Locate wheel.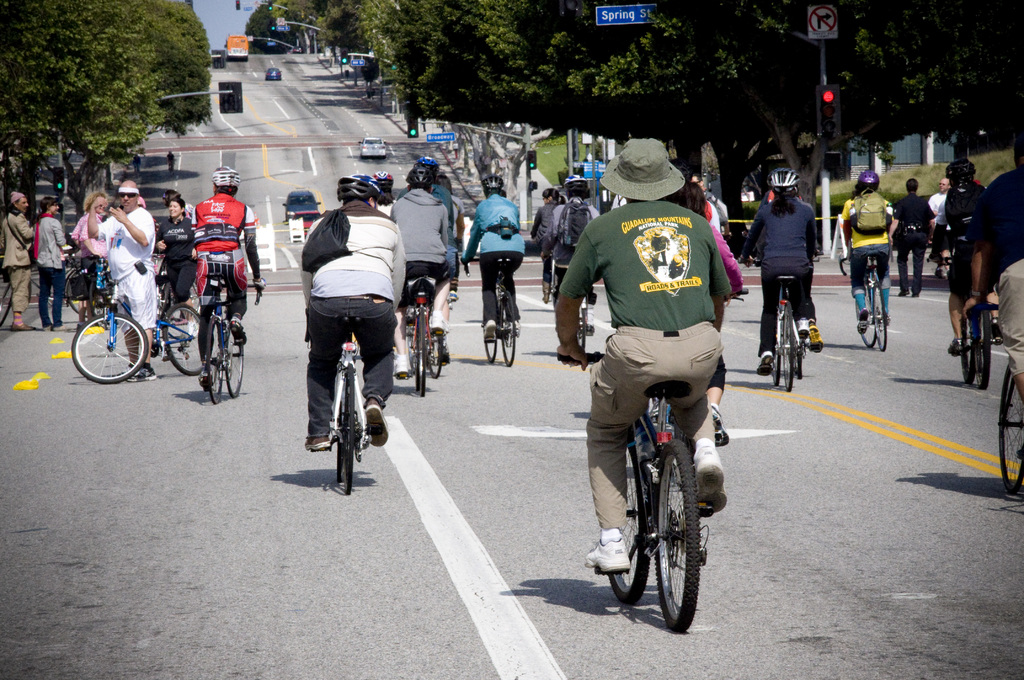
Bounding box: <region>417, 308, 424, 392</region>.
